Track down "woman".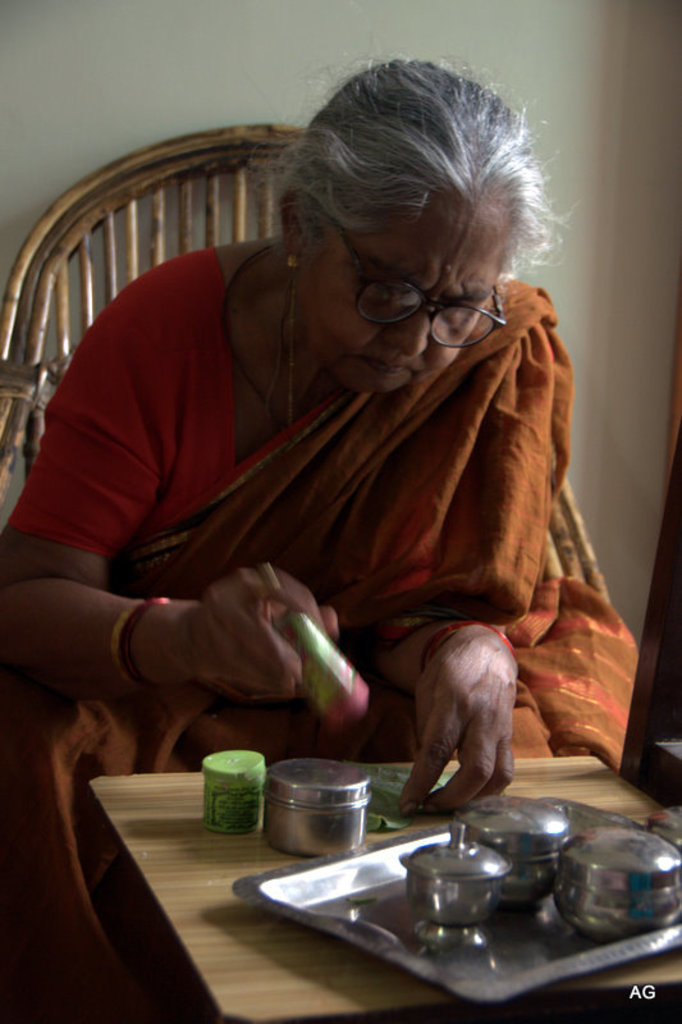
Tracked to [82,72,585,831].
